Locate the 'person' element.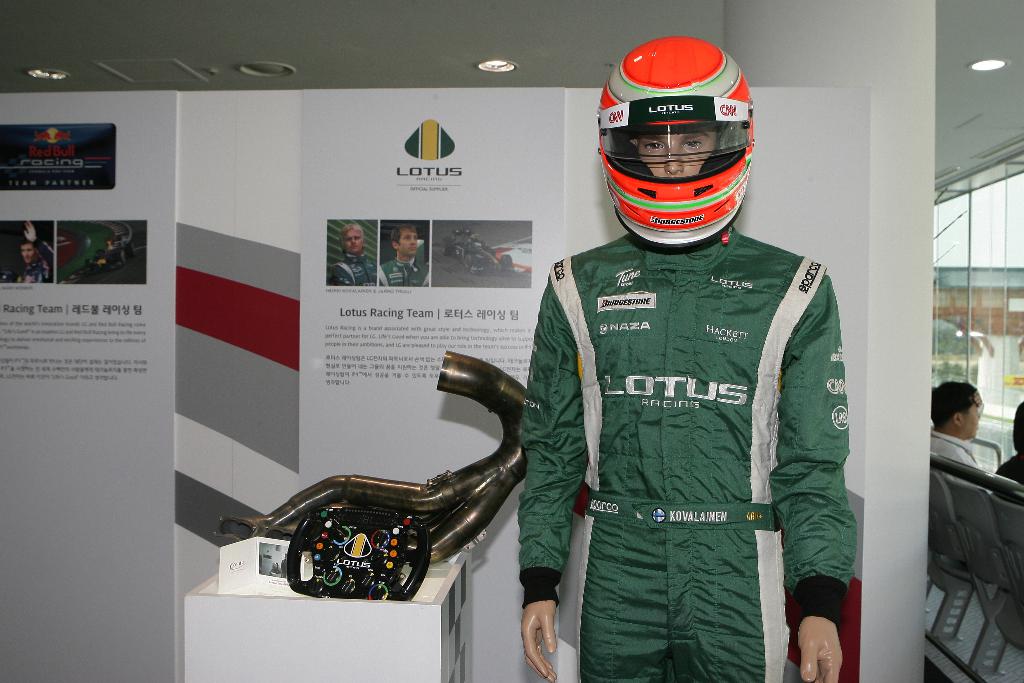
Element bbox: [995, 402, 1023, 499].
